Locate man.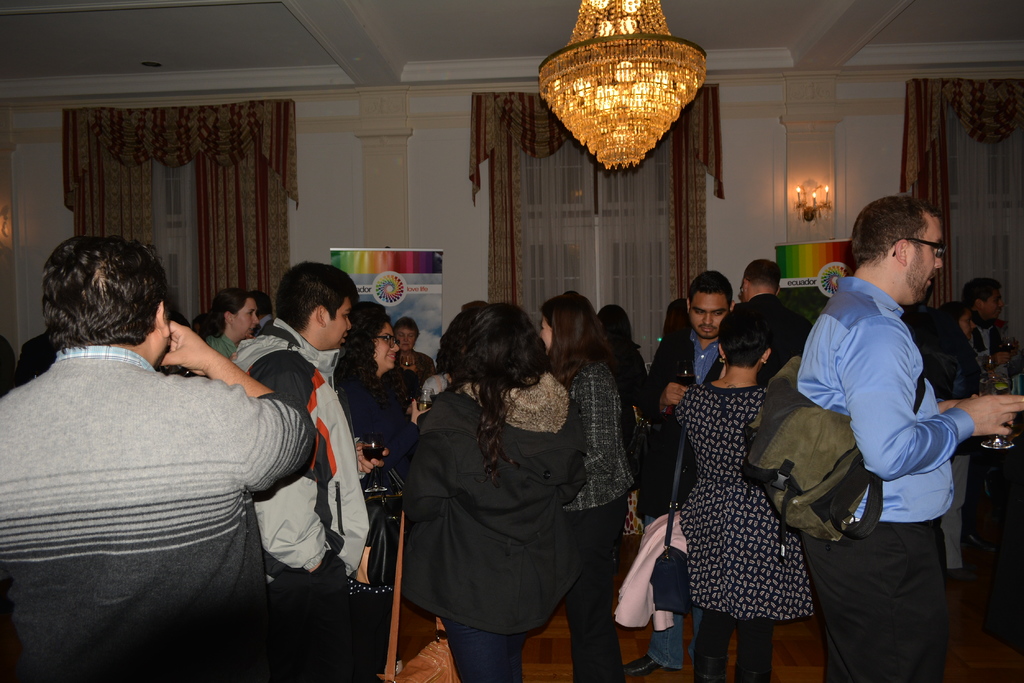
Bounding box: [x1=622, y1=273, x2=737, y2=682].
